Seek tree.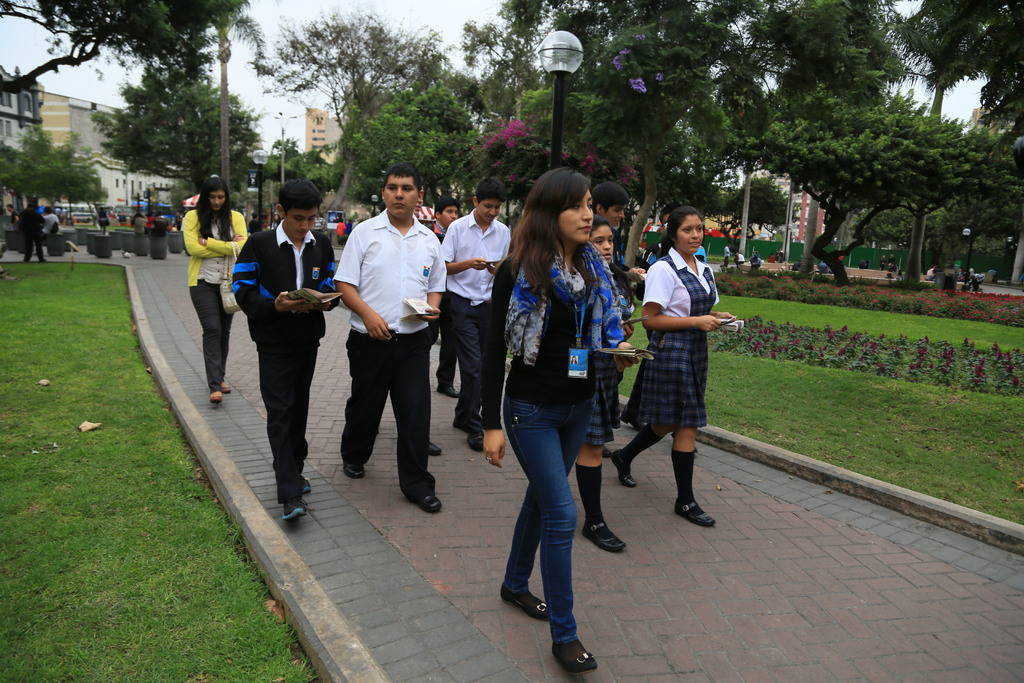
locate(0, 128, 111, 265).
